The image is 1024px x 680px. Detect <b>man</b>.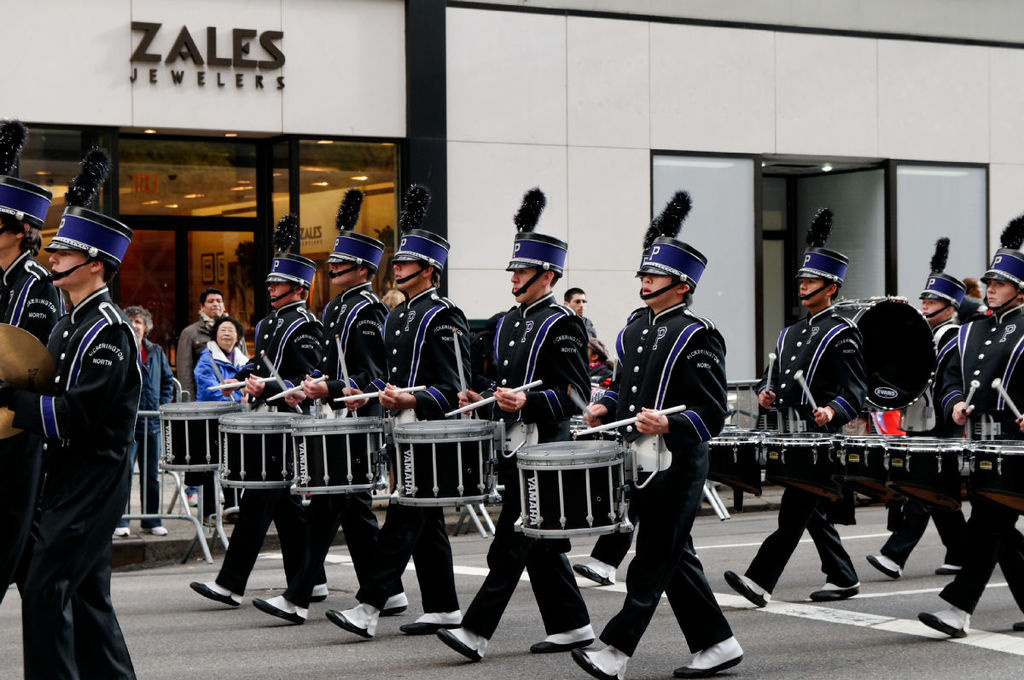
Detection: <bbox>15, 180, 158, 677</bbox>.
